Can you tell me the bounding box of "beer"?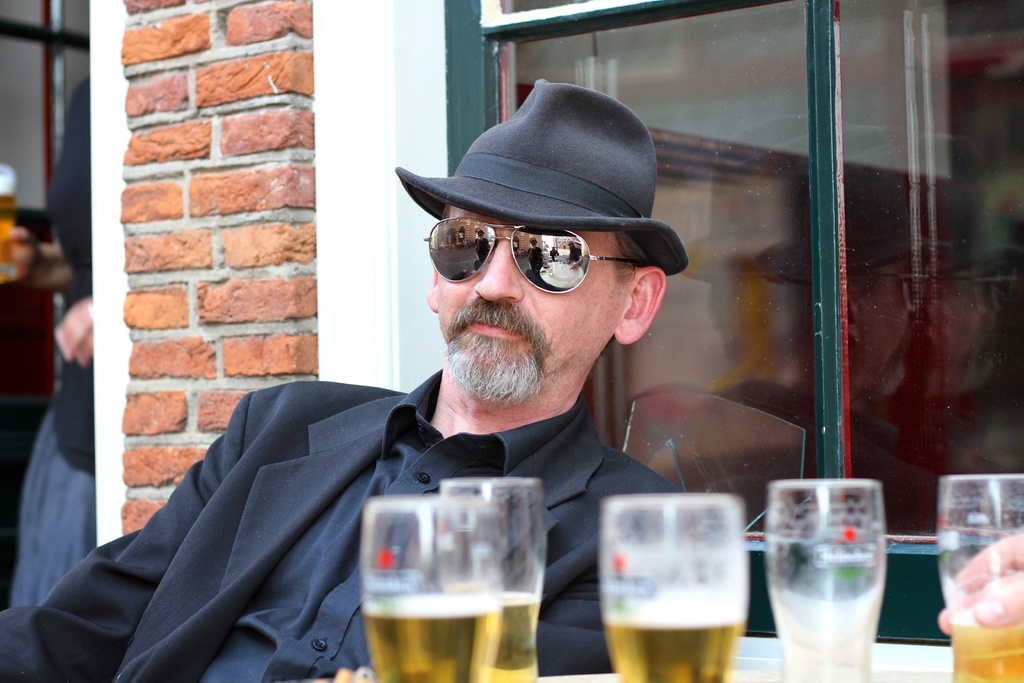
bbox=(596, 593, 741, 682).
